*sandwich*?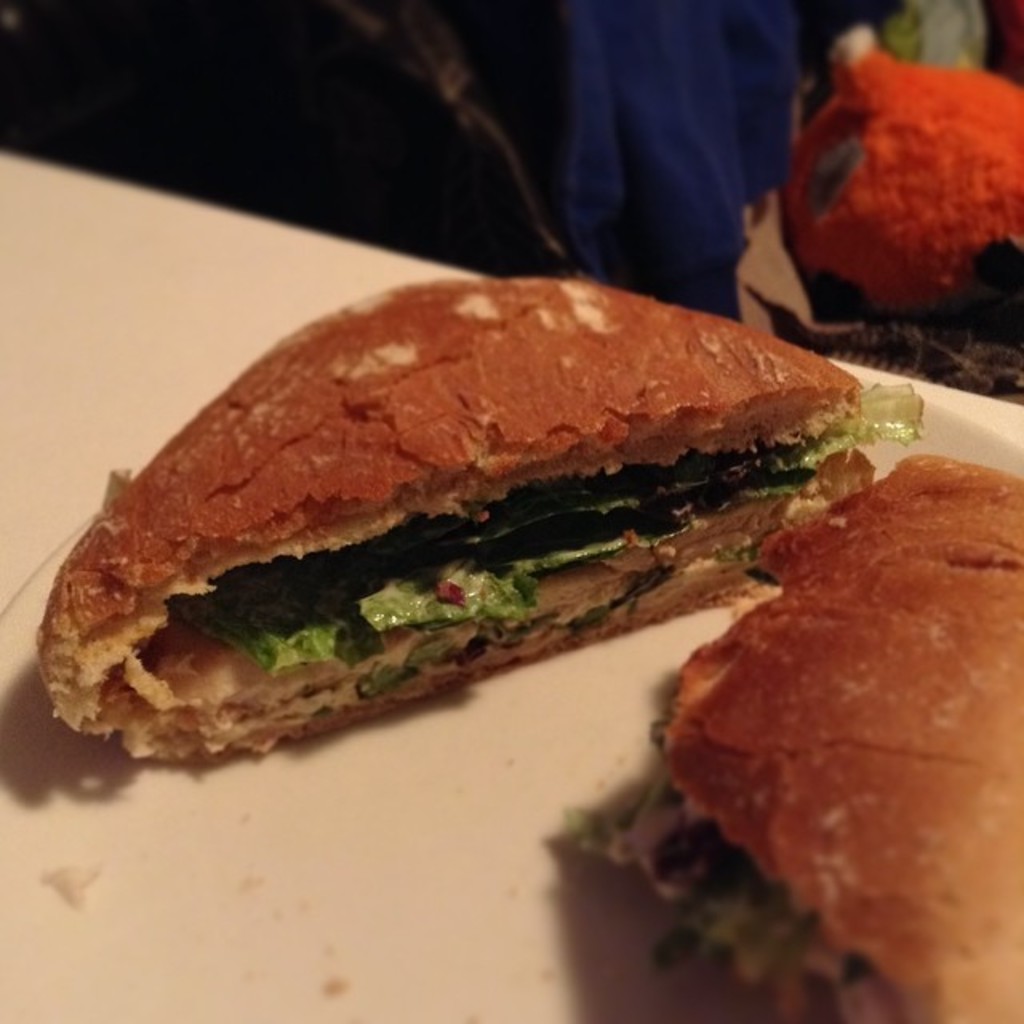
l=34, t=278, r=875, b=768
